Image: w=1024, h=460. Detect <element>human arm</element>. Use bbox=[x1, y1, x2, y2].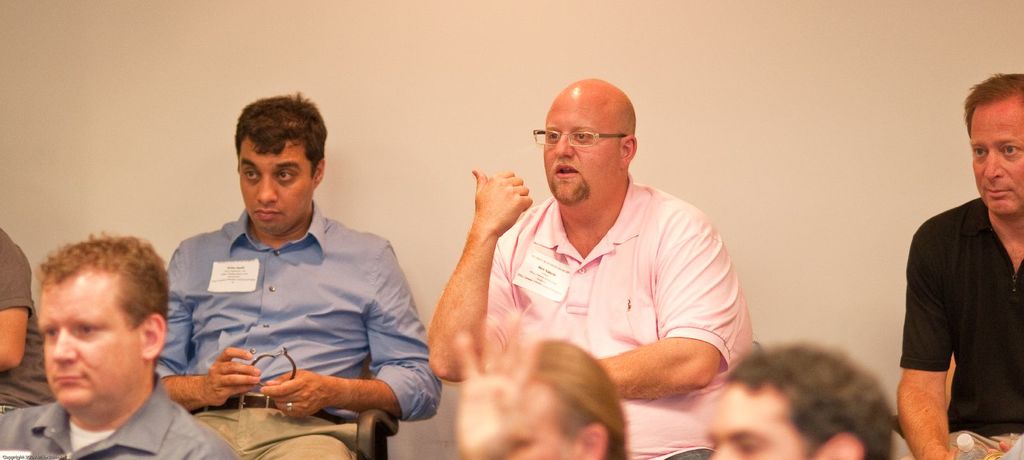
bbox=[595, 208, 755, 403].
